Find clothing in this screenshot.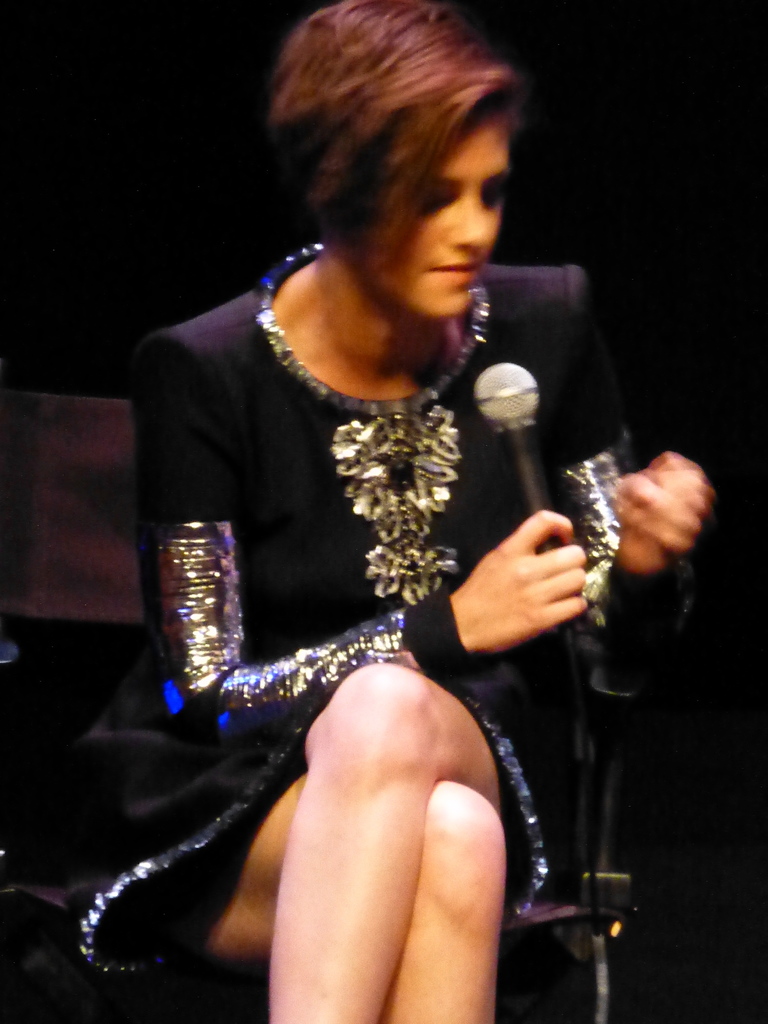
The bounding box for clothing is pyautogui.locateOnScreen(123, 197, 648, 953).
